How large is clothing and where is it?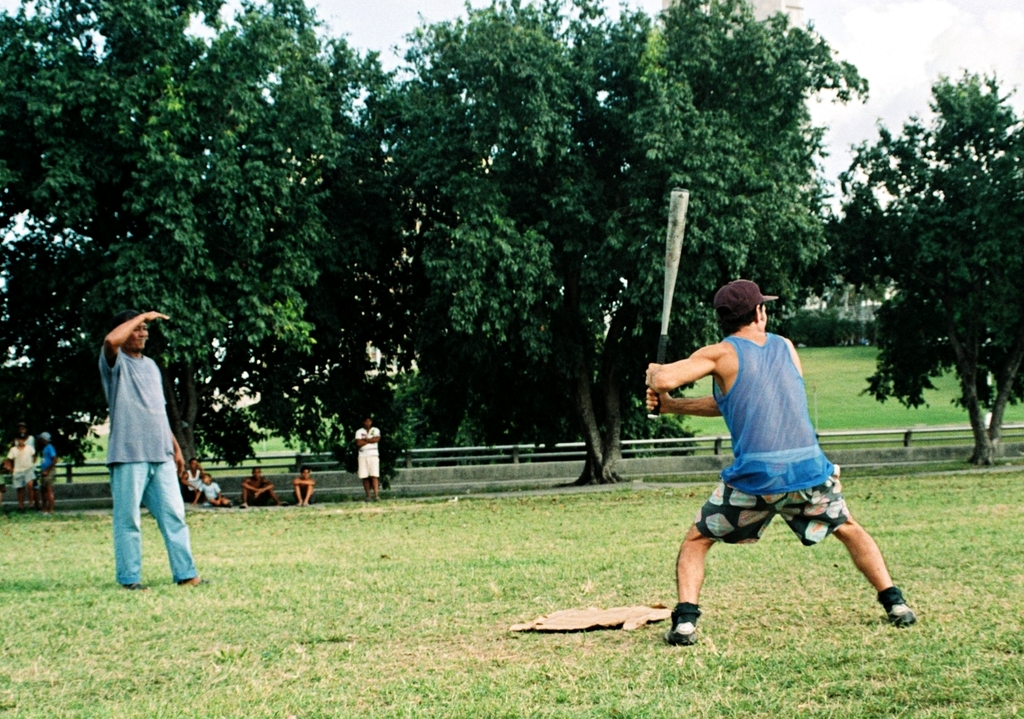
Bounding box: Rect(183, 469, 204, 490).
